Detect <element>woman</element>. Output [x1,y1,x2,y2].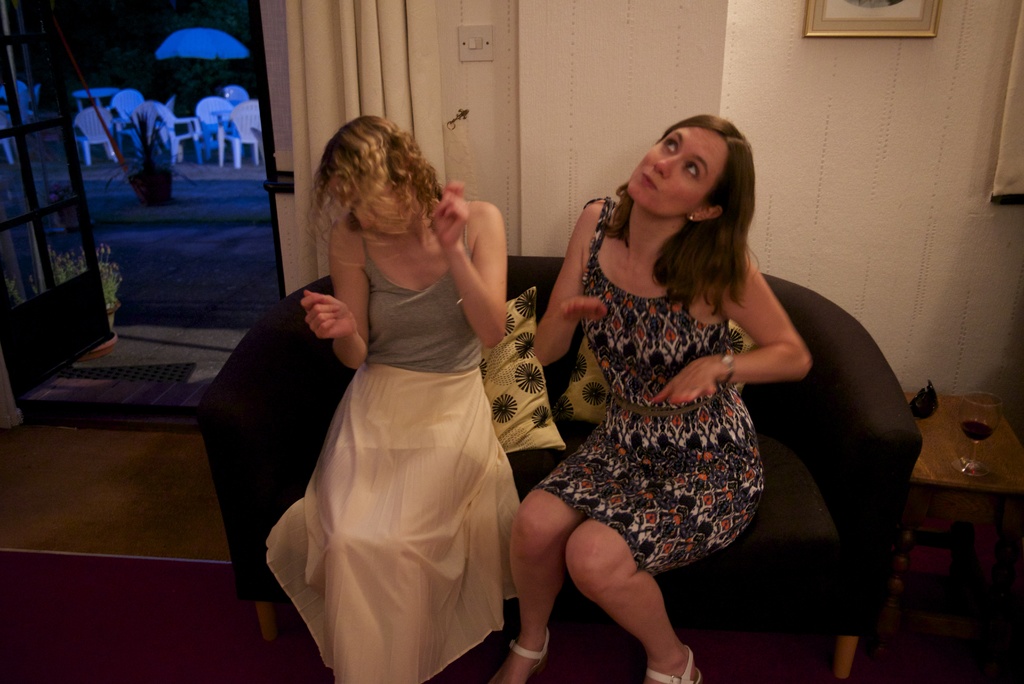
[488,109,812,683].
